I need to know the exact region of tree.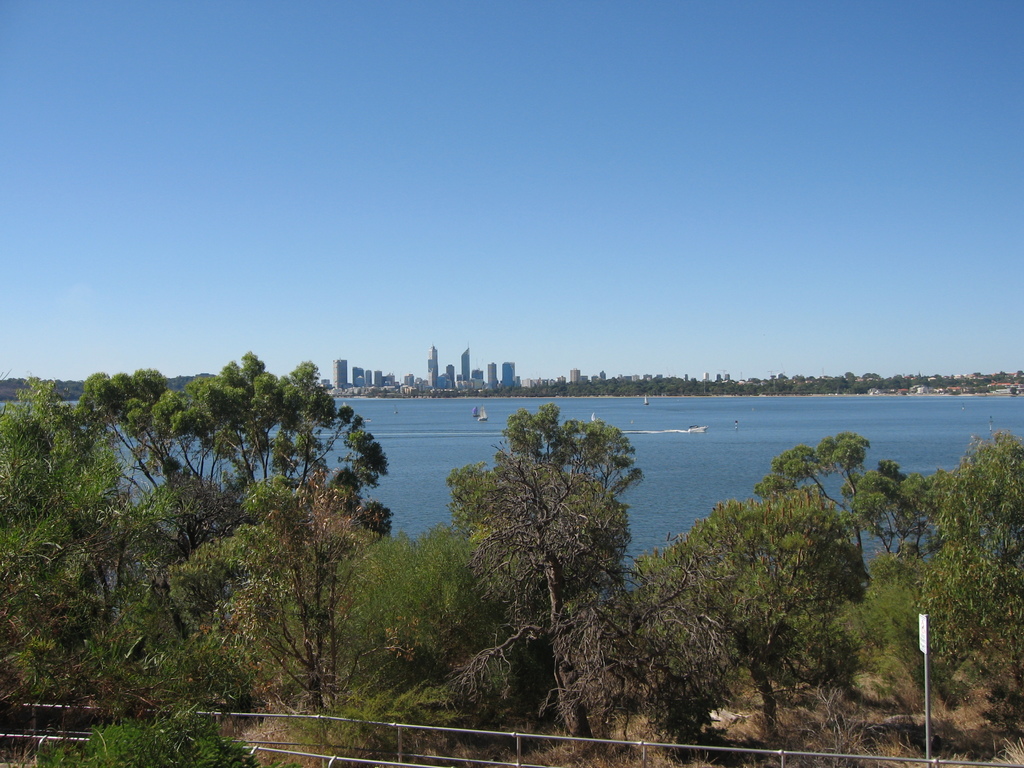
Region: l=653, t=488, r=858, b=730.
